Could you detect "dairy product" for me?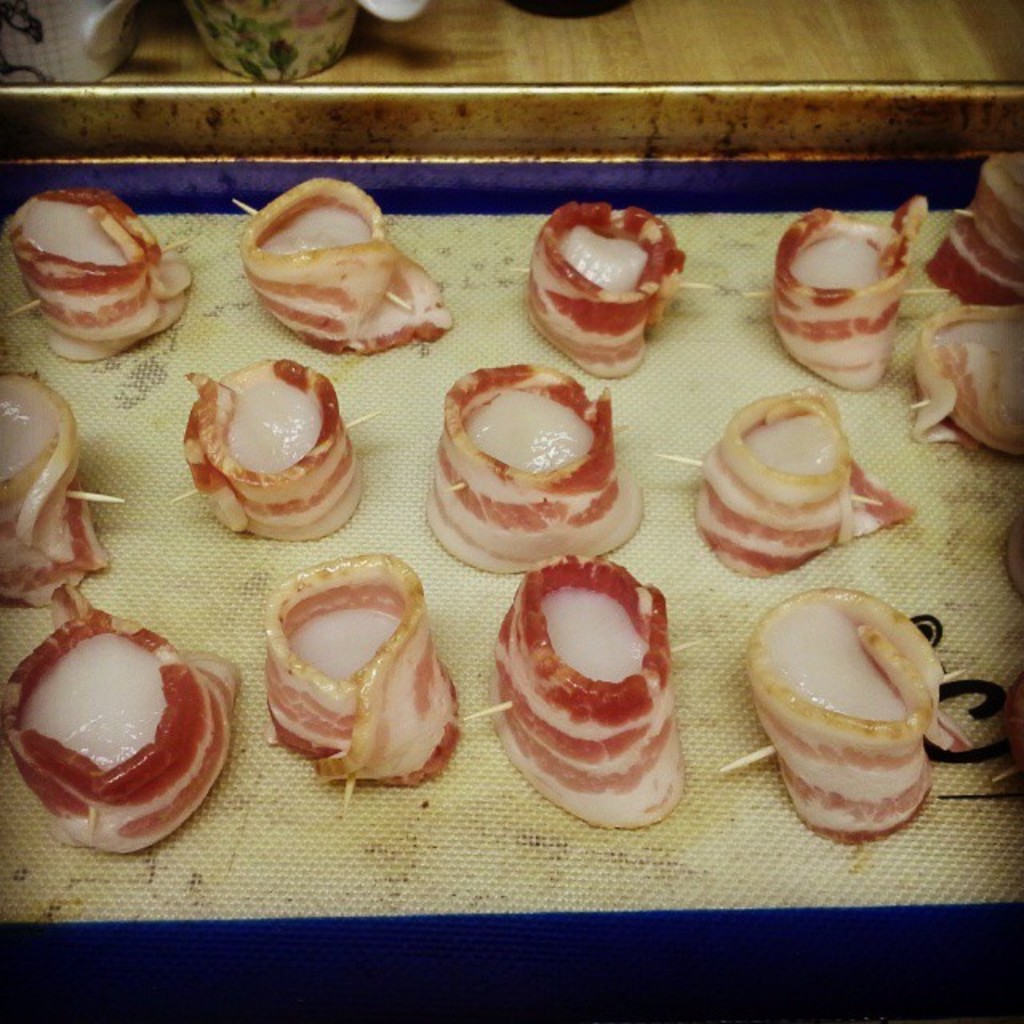
Detection result: [706,390,867,541].
